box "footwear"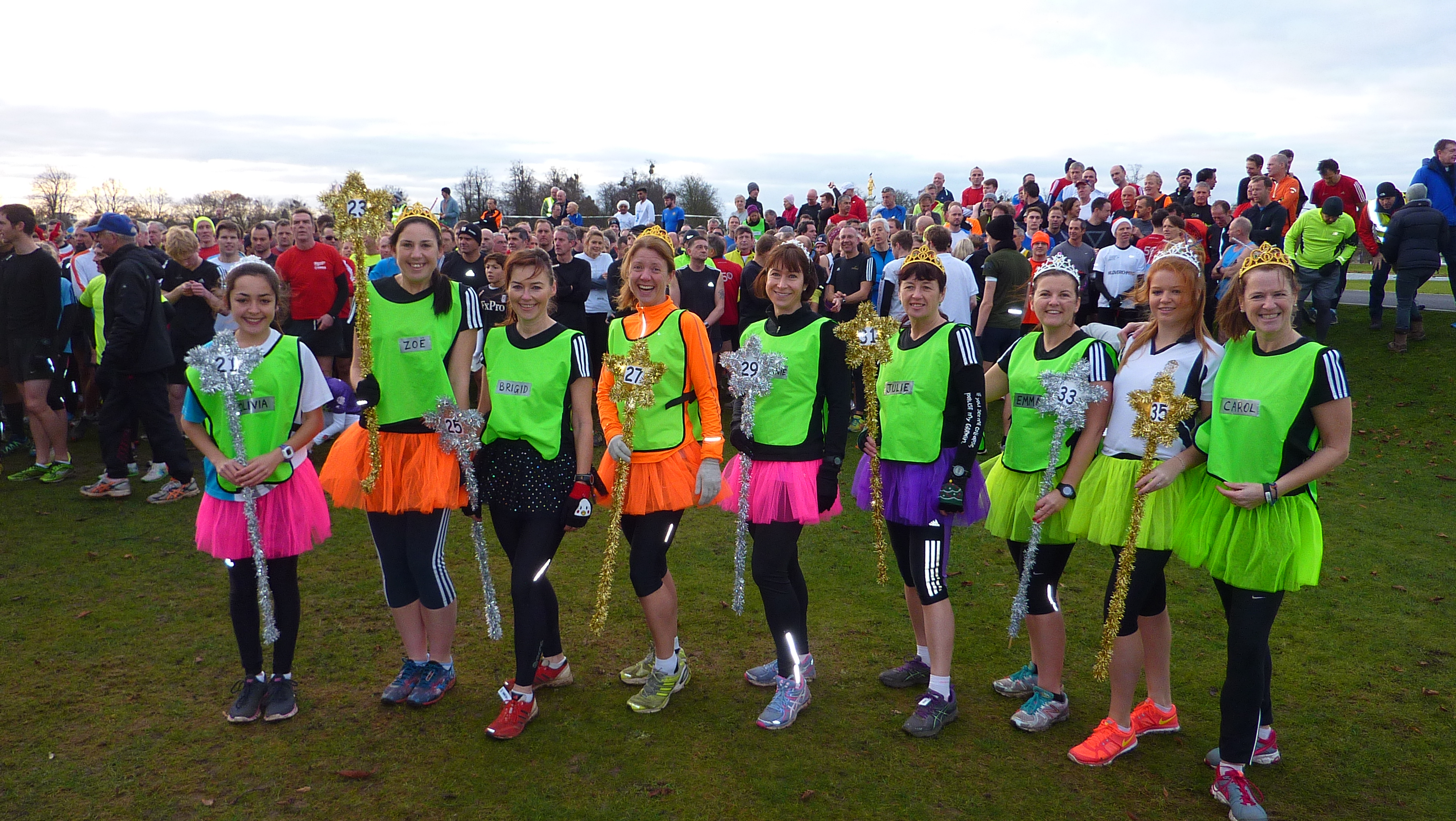
[x1=554, y1=133, x2=562, y2=140]
